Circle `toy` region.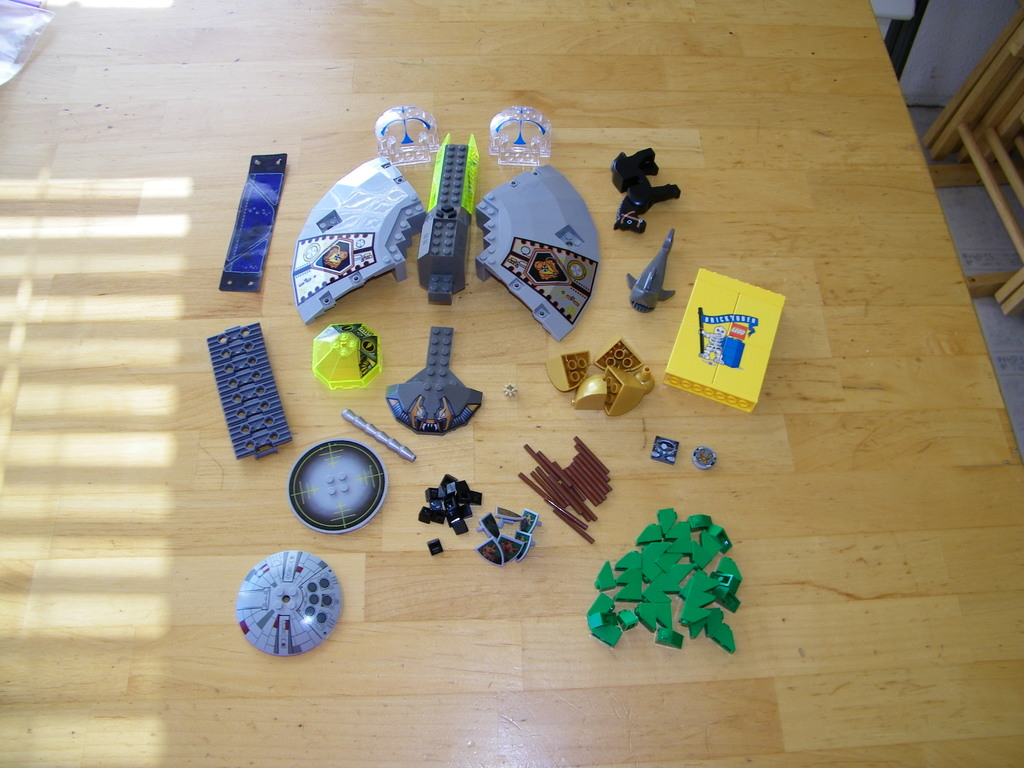
Region: select_region(517, 505, 544, 530).
